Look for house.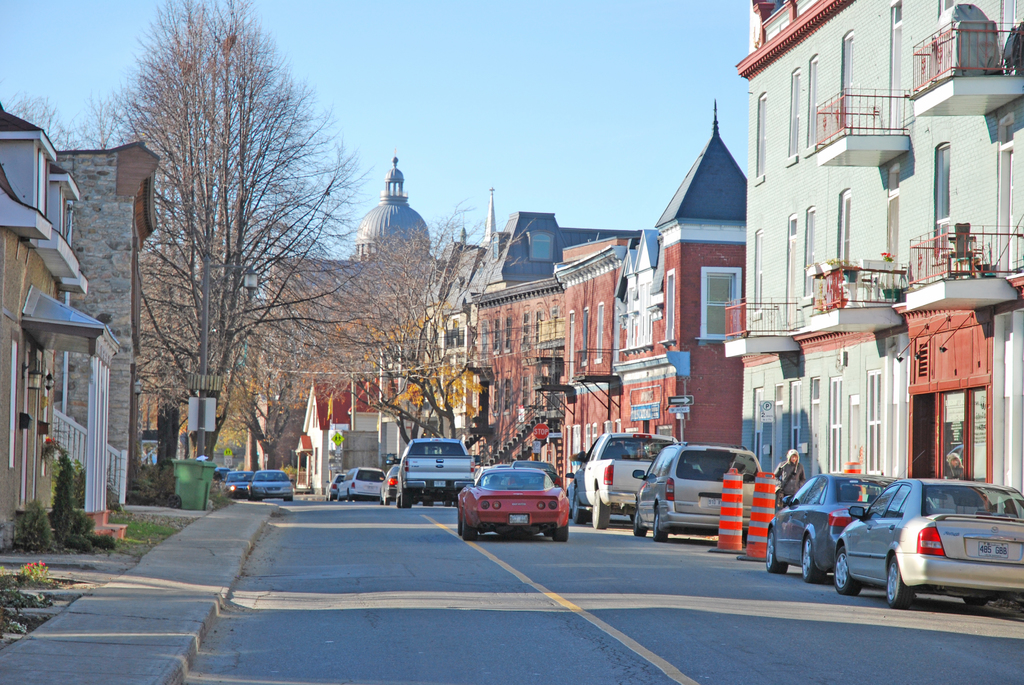
Found: detection(0, 101, 120, 555).
